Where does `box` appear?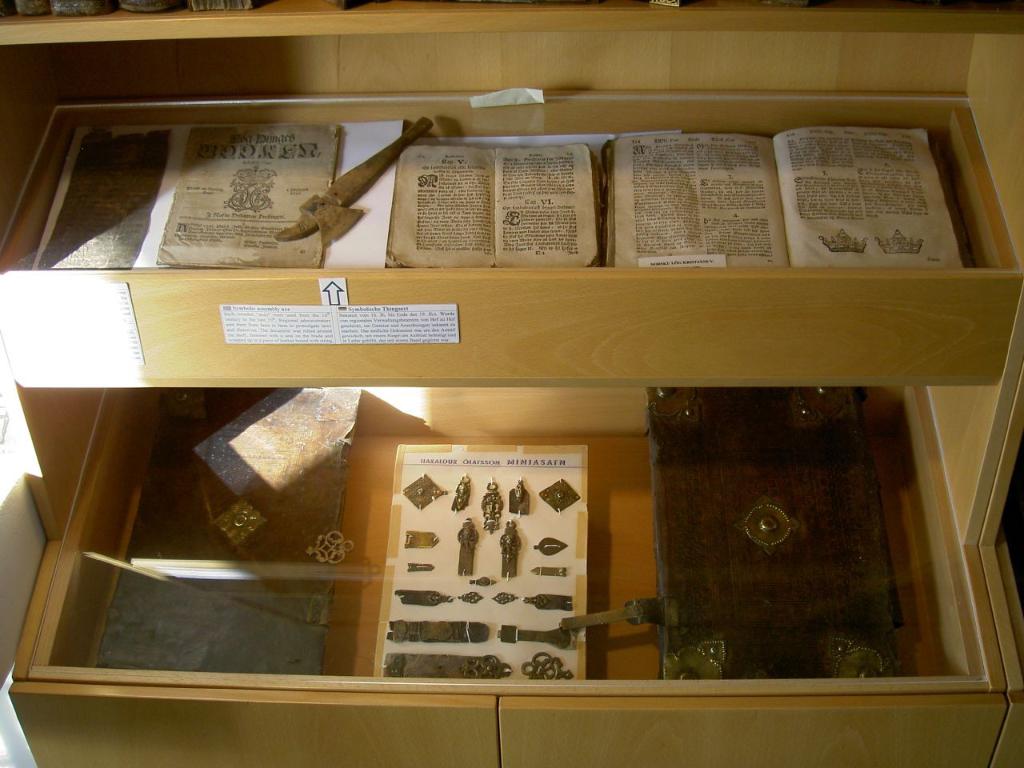
Appears at locate(93, 386, 358, 676).
